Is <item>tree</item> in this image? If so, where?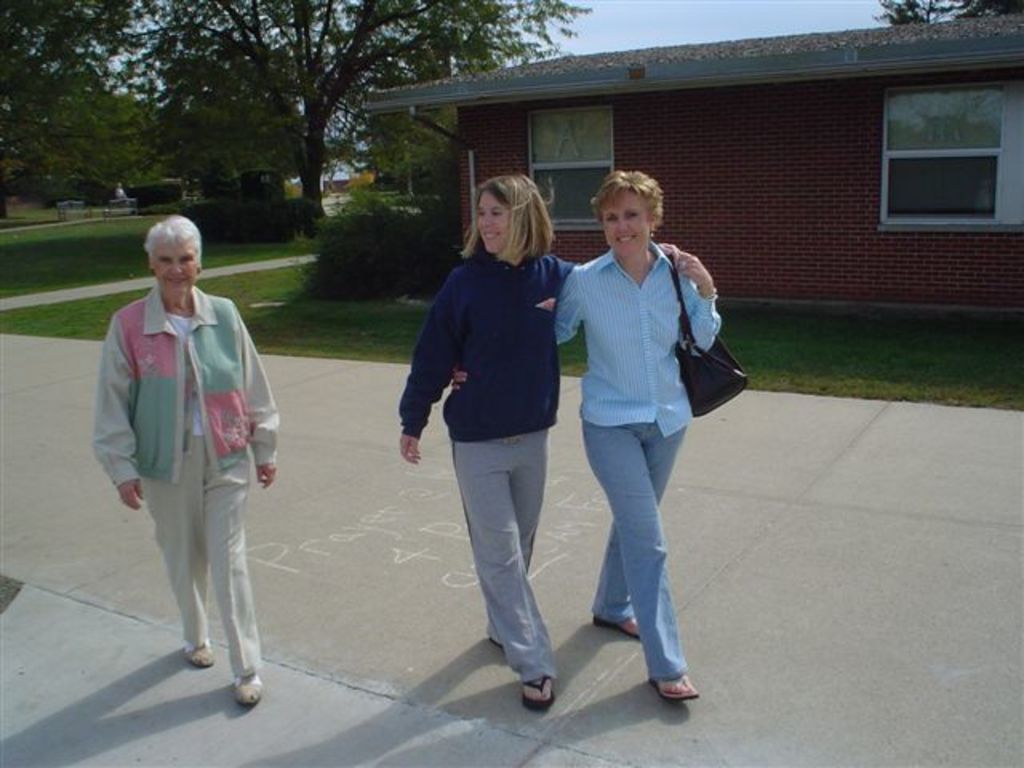
Yes, at [x1=142, y1=0, x2=589, y2=245].
